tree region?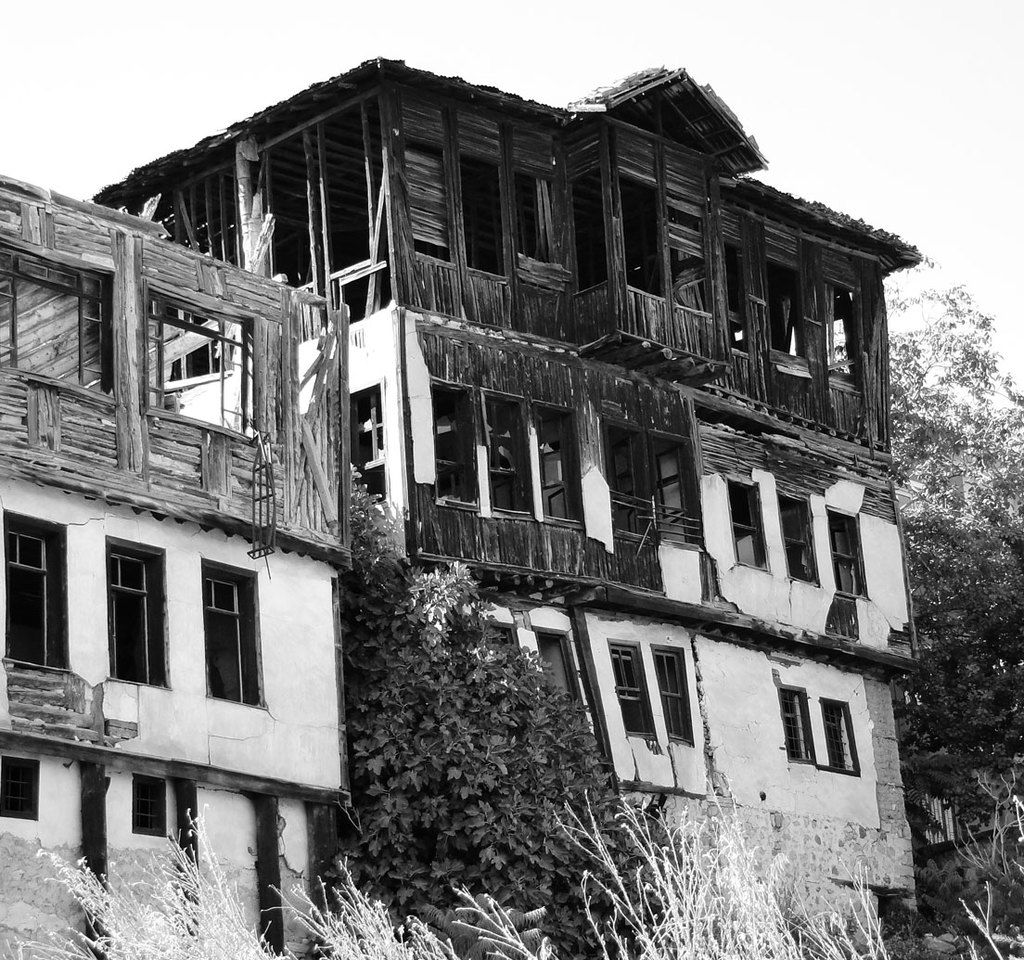
<region>881, 256, 1023, 807</region>
